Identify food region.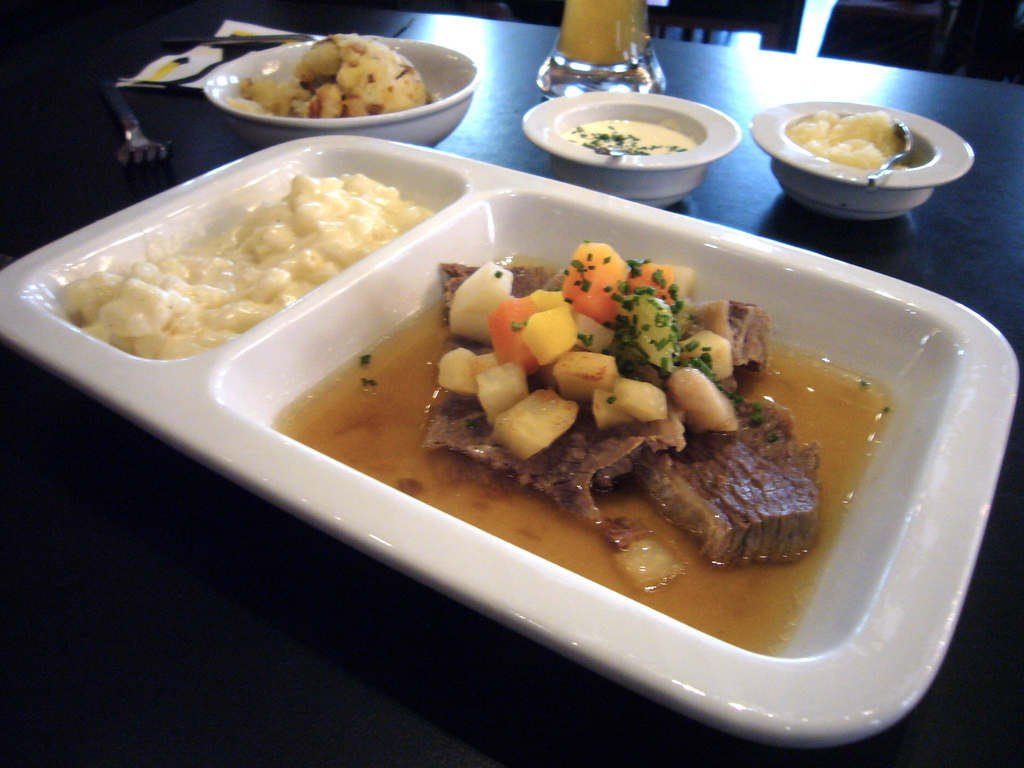
Region: 264:239:891:660.
